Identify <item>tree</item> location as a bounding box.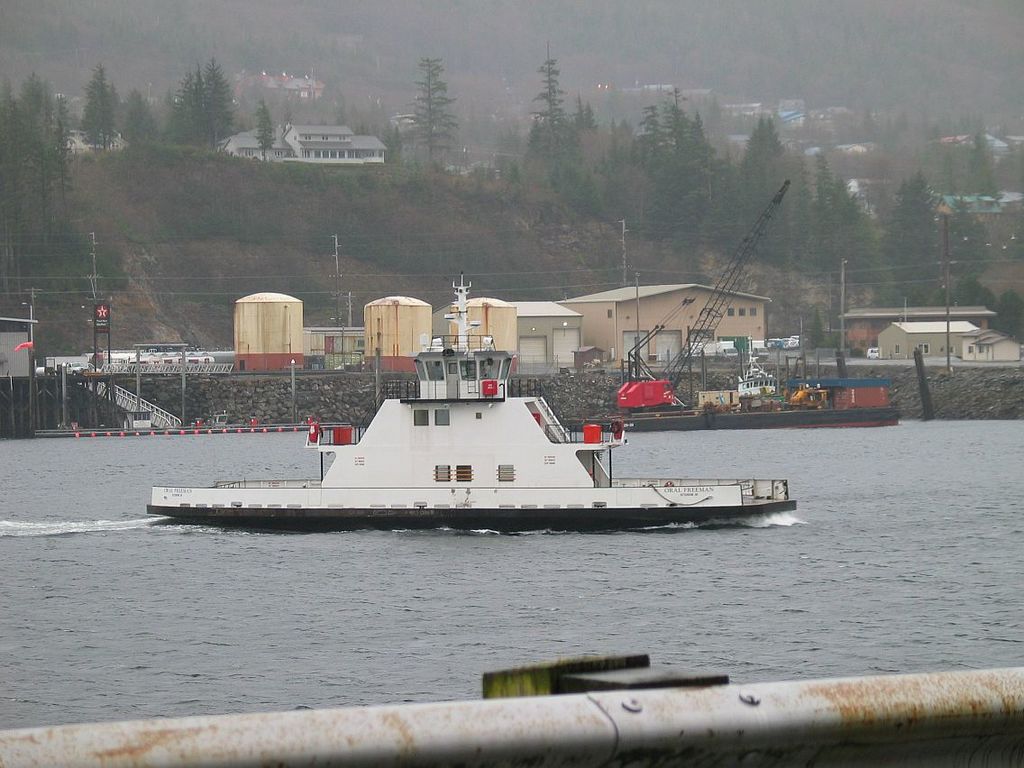
BBox(818, 151, 888, 298).
